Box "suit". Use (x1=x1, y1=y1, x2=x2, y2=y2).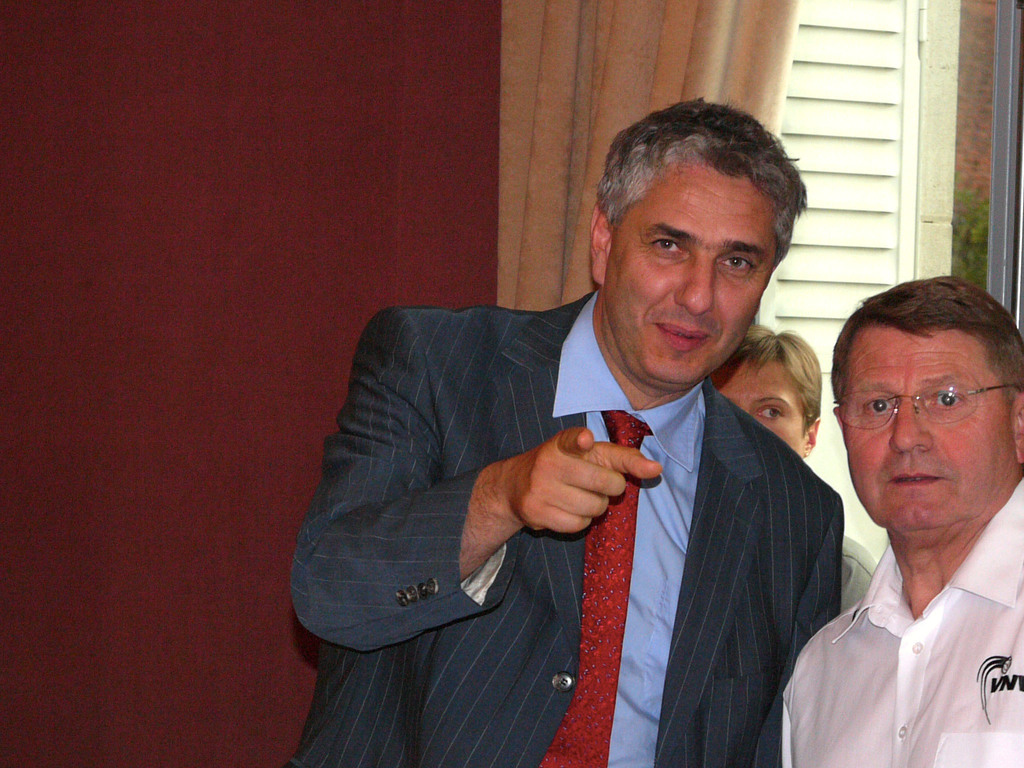
(x1=308, y1=243, x2=819, y2=735).
